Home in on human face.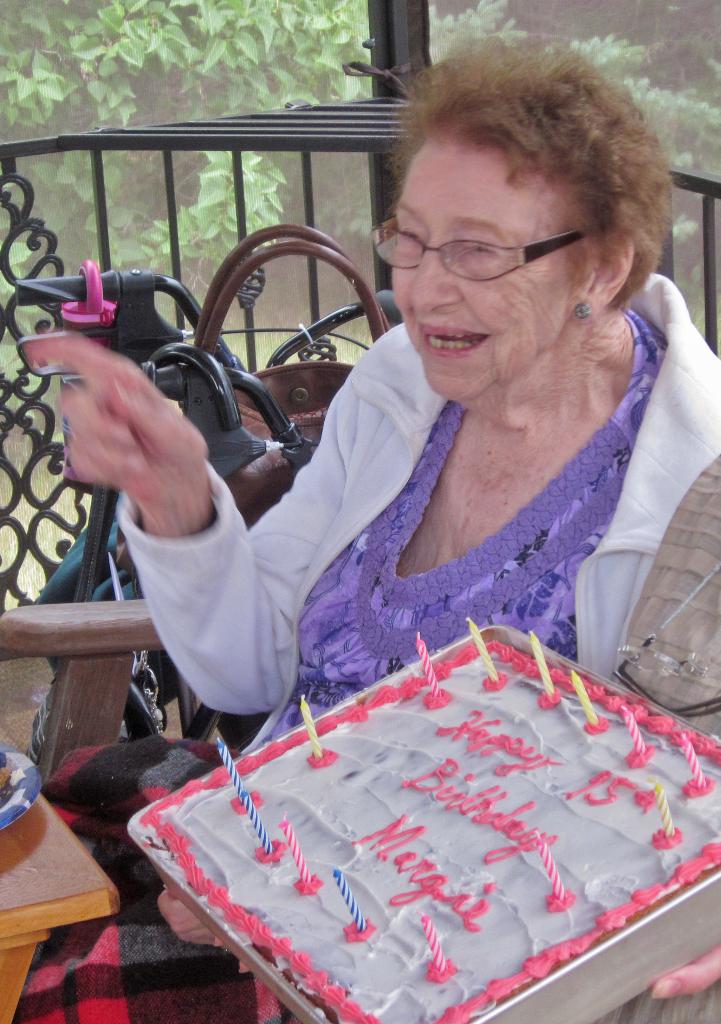
Homed in at l=393, t=134, r=579, b=404.
